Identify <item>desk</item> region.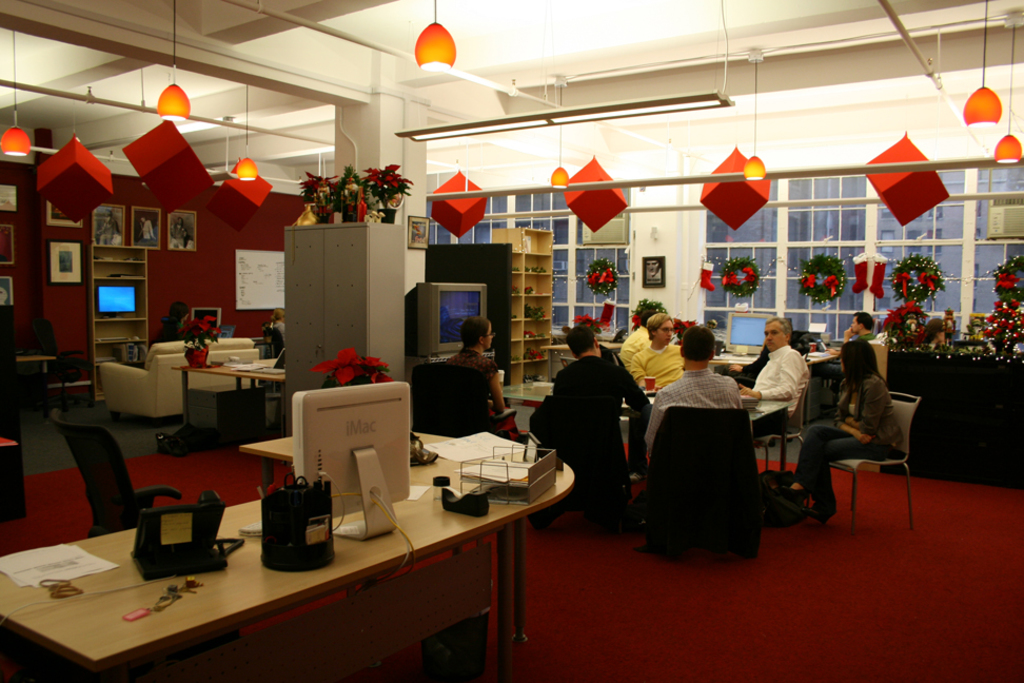
Region: (x1=36, y1=413, x2=557, y2=678).
